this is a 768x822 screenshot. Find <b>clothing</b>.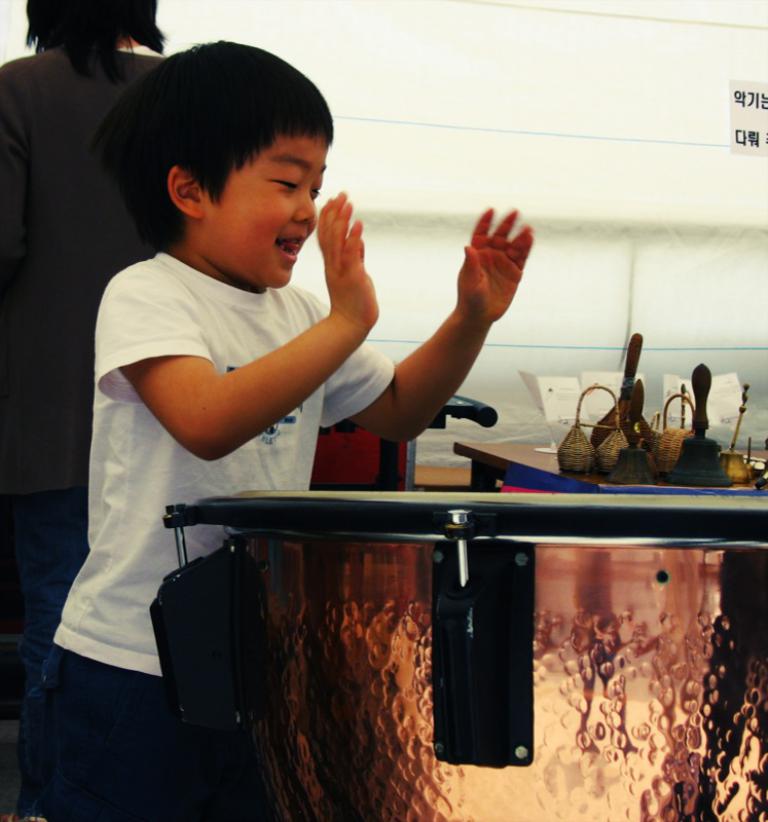
Bounding box: BBox(0, 25, 222, 730).
